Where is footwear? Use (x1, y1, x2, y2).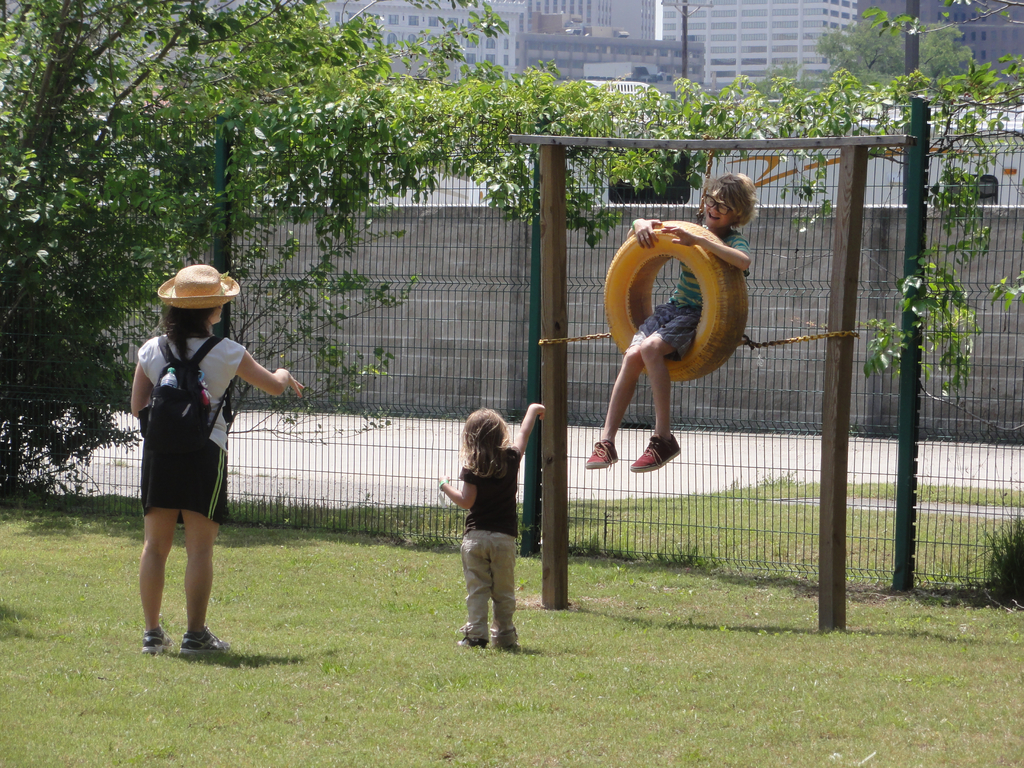
(458, 634, 490, 647).
